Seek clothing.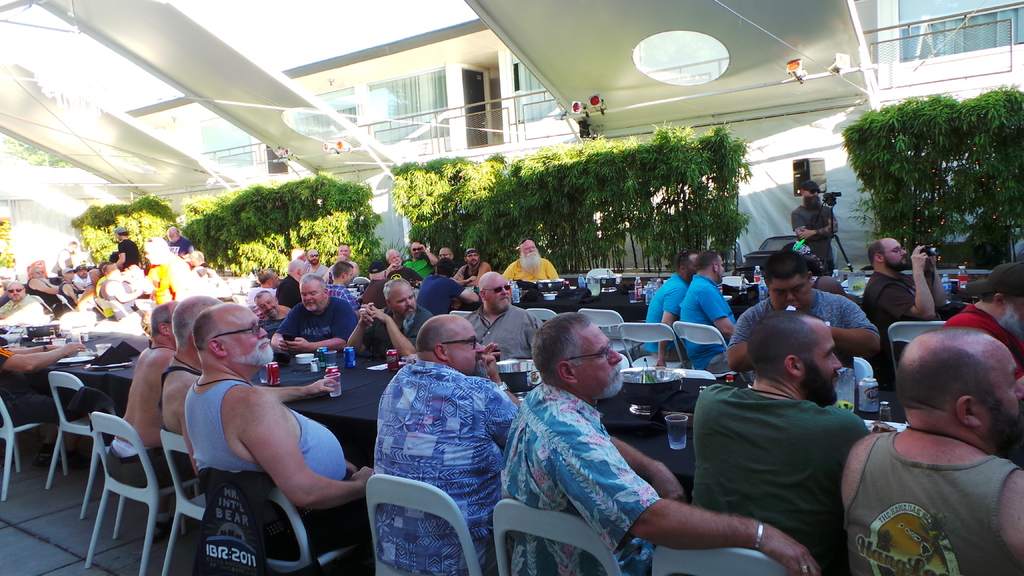
Rect(842, 403, 1019, 563).
